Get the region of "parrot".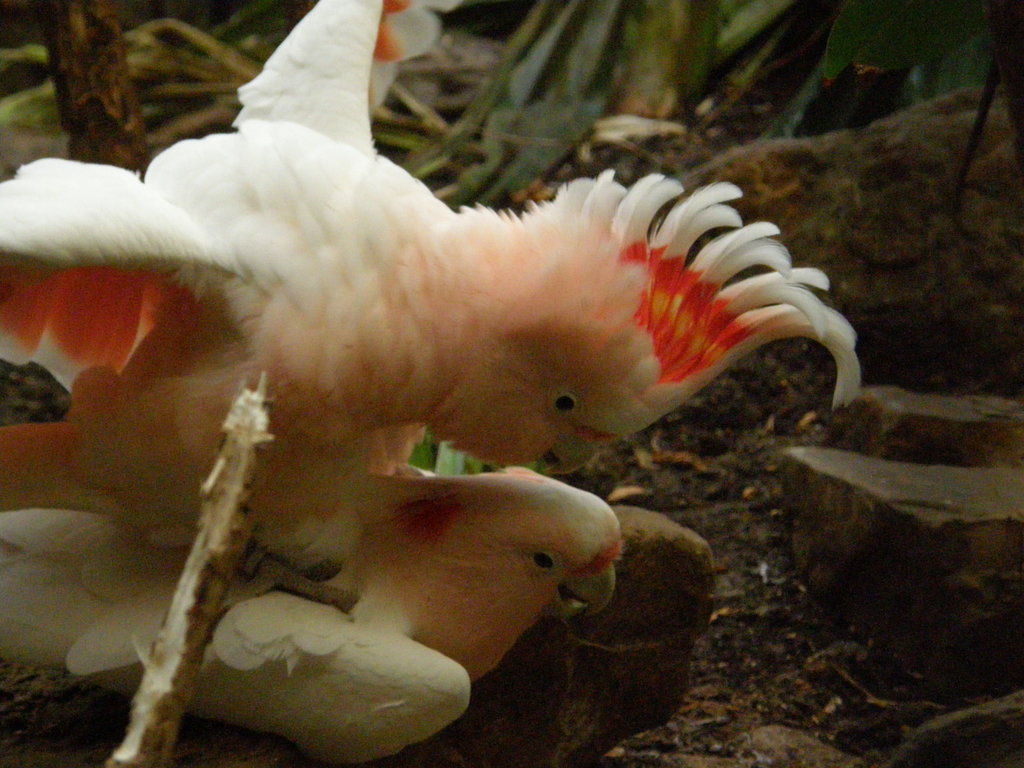
[x1=1, y1=0, x2=860, y2=515].
